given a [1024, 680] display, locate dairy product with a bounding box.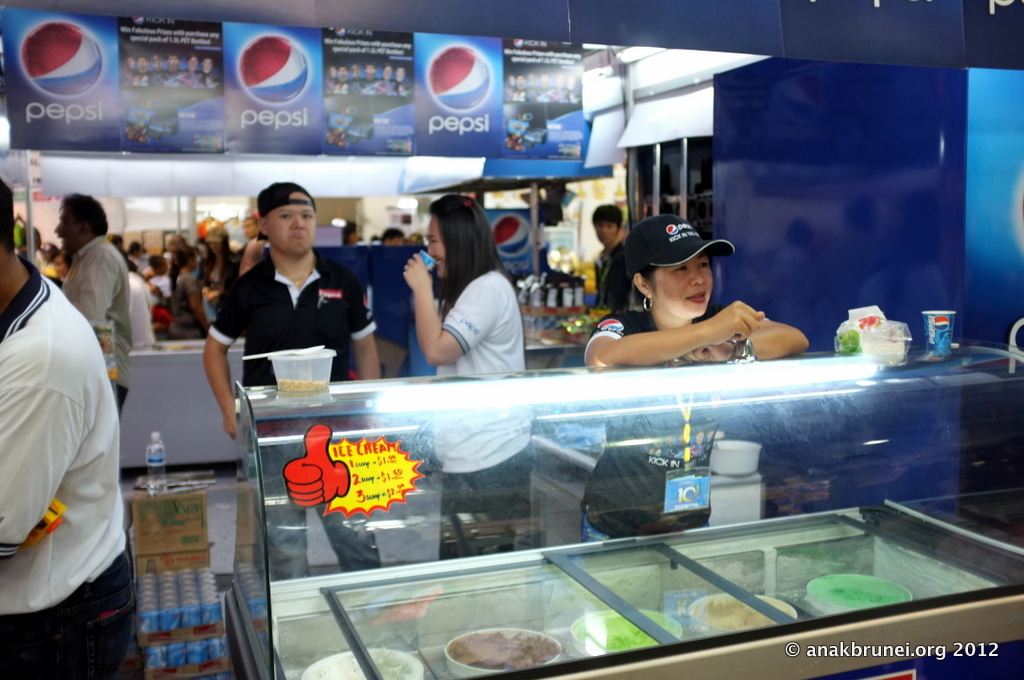
Located: <box>309,650,416,679</box>.
